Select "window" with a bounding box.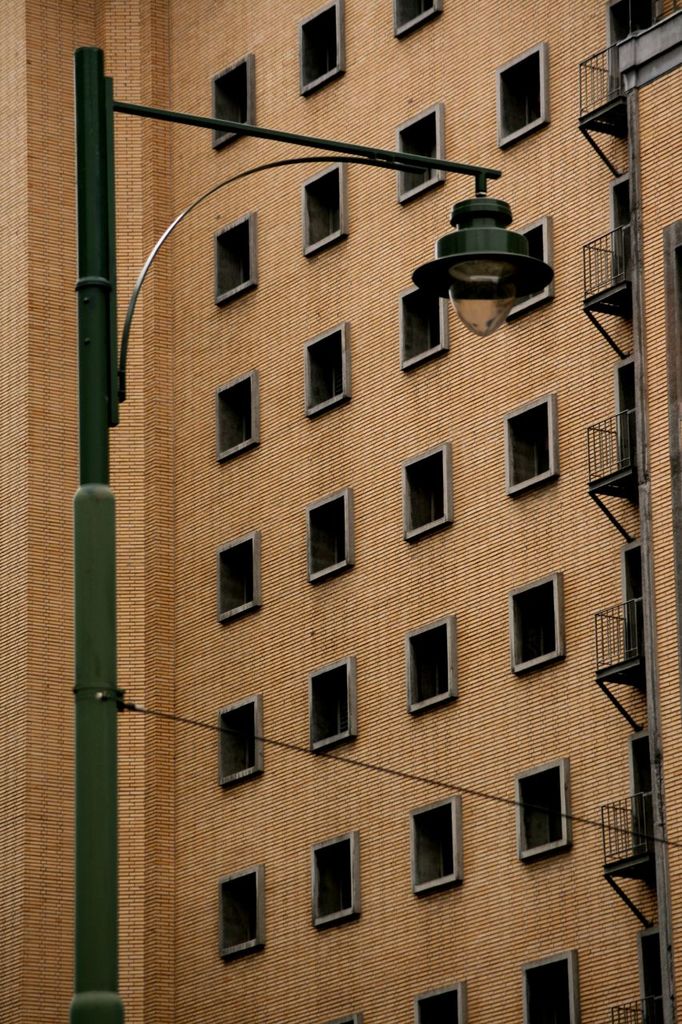
bbox=[624, 543, 643, 659].
